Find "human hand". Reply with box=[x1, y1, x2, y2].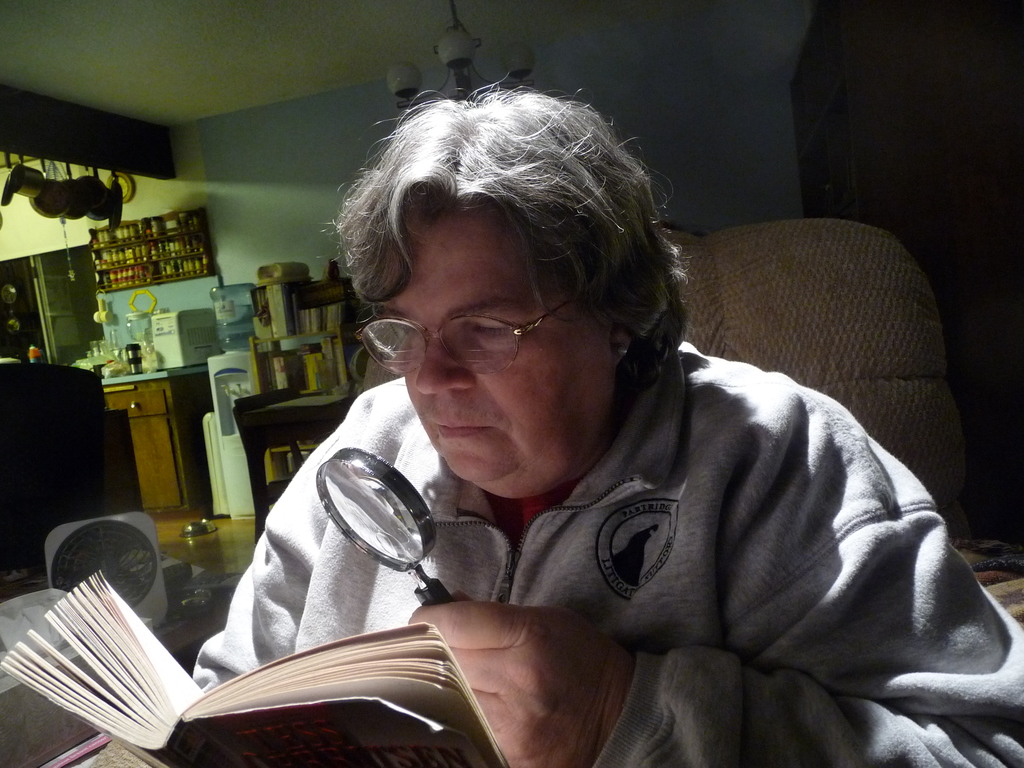
box=[408, 582, 644, 761].
